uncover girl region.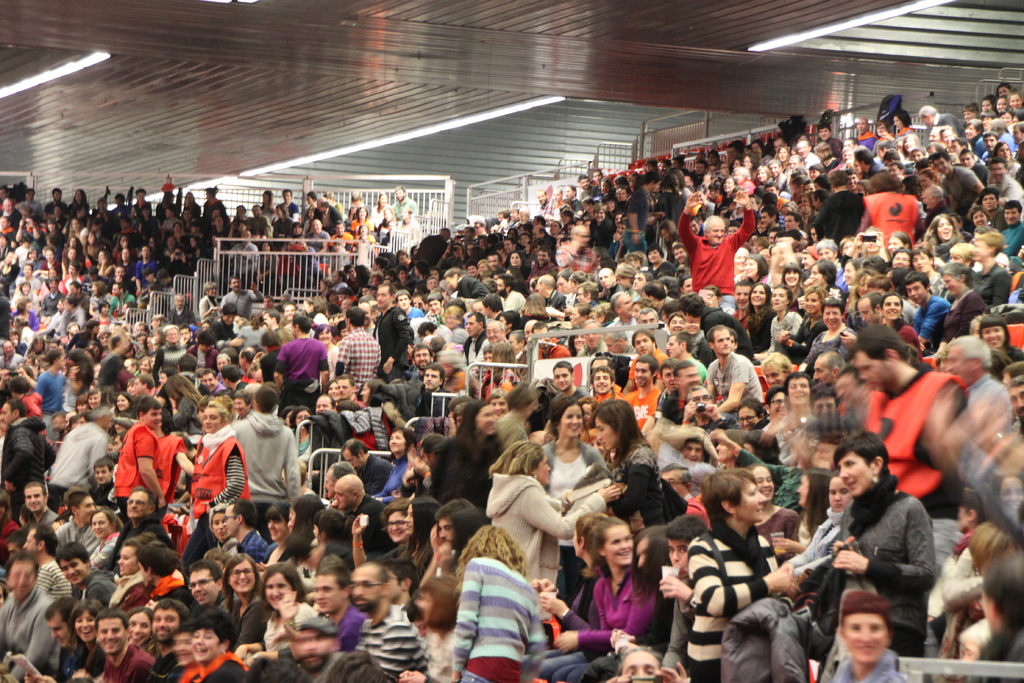
Uncovered: bbox=[589, 403, 662, 525].
